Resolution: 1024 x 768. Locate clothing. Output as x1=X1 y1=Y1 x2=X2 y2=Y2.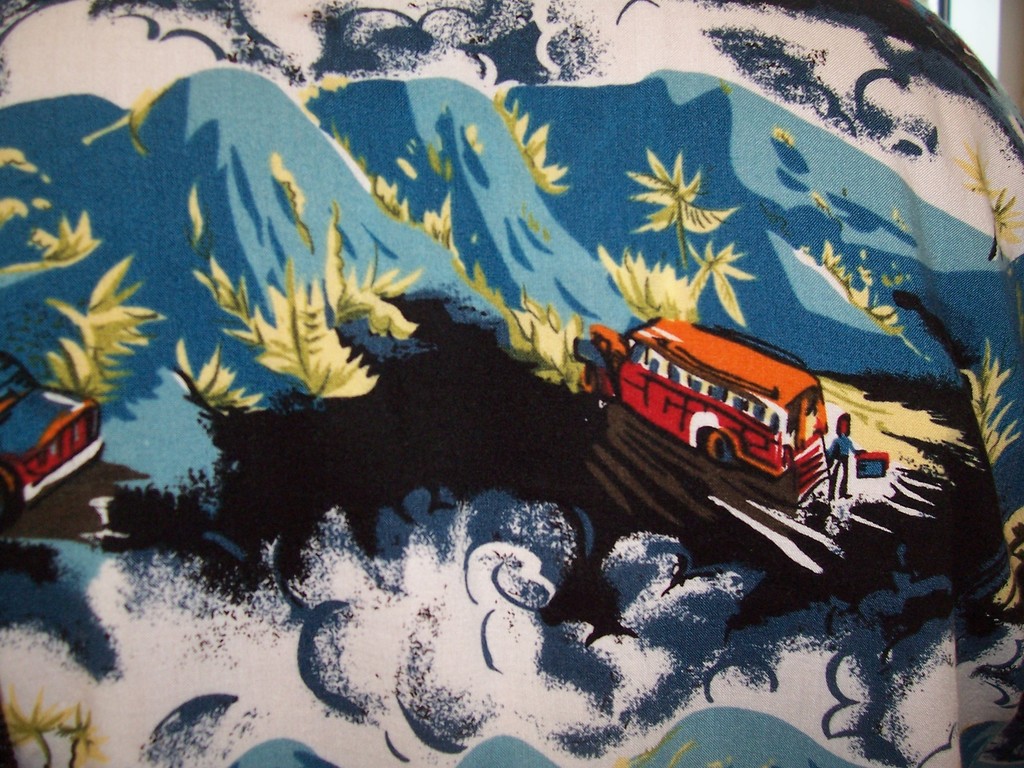
x1=830 y1=432 x2=861 y2=489.
